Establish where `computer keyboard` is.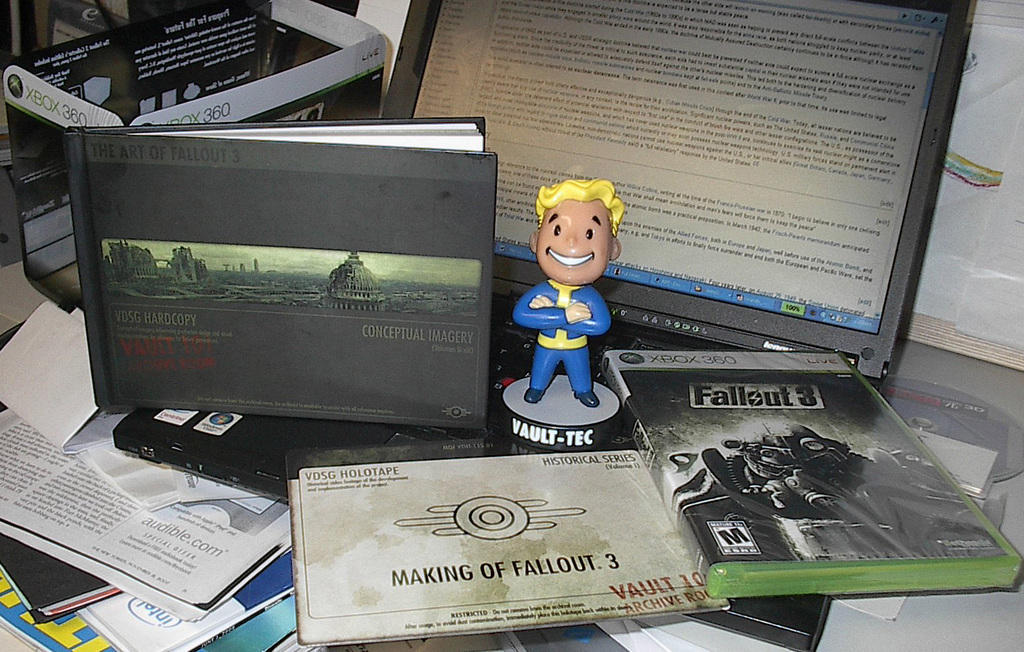
Established at l=387, t=314, r=695, b=447.
